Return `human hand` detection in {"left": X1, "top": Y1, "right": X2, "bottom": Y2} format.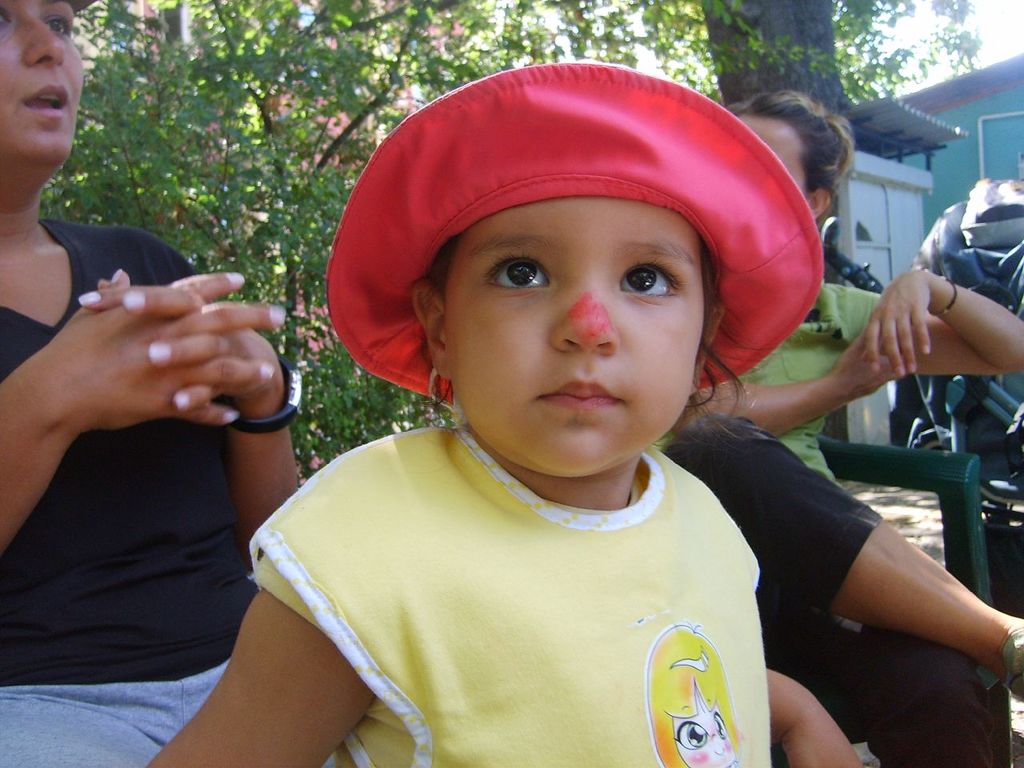
{"left": 78, "top": 274, "right": 278, "bottom": 416}.
